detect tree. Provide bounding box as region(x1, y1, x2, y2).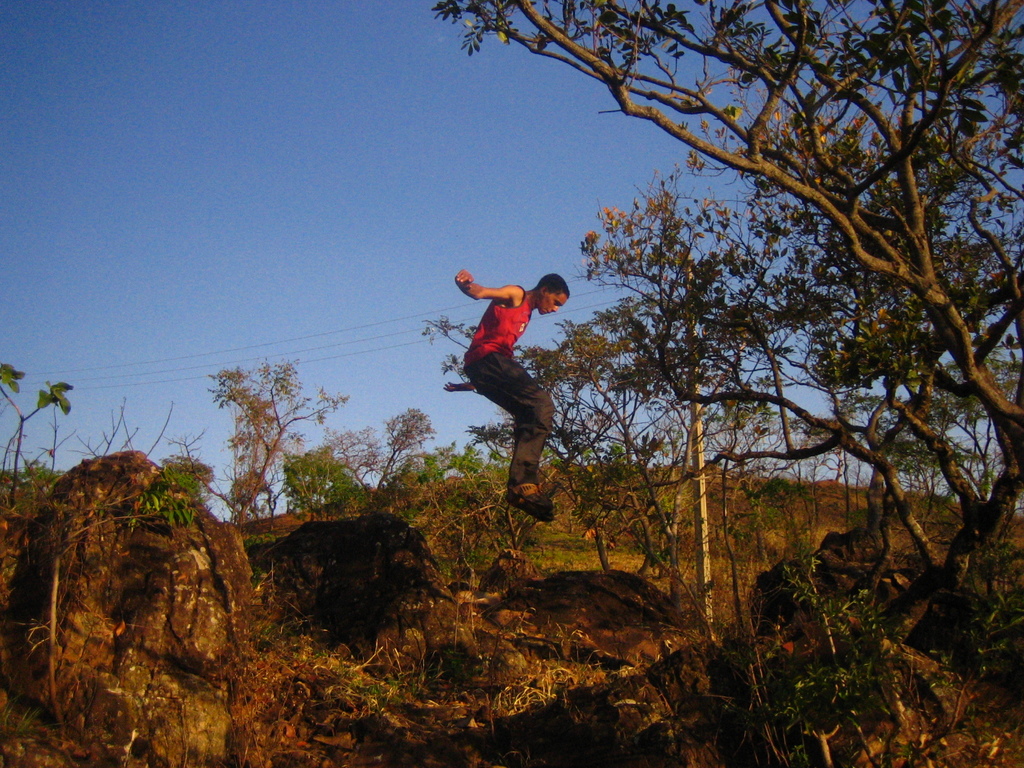
region(356, 406, 431, 501).
